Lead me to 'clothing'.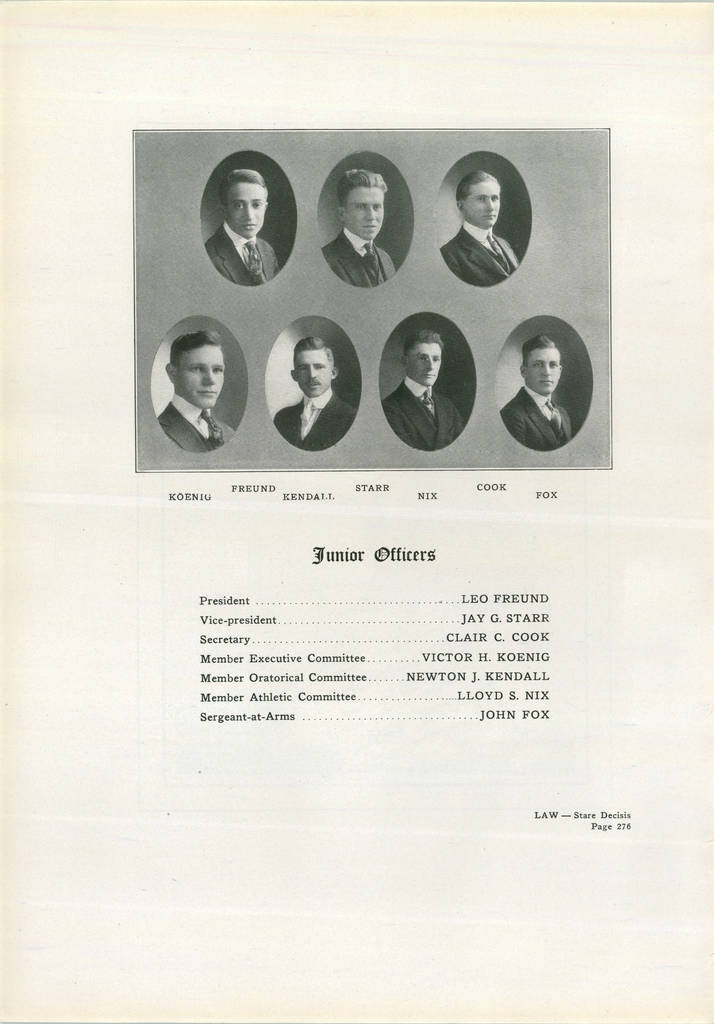
Lead to 273 385 355 451.
